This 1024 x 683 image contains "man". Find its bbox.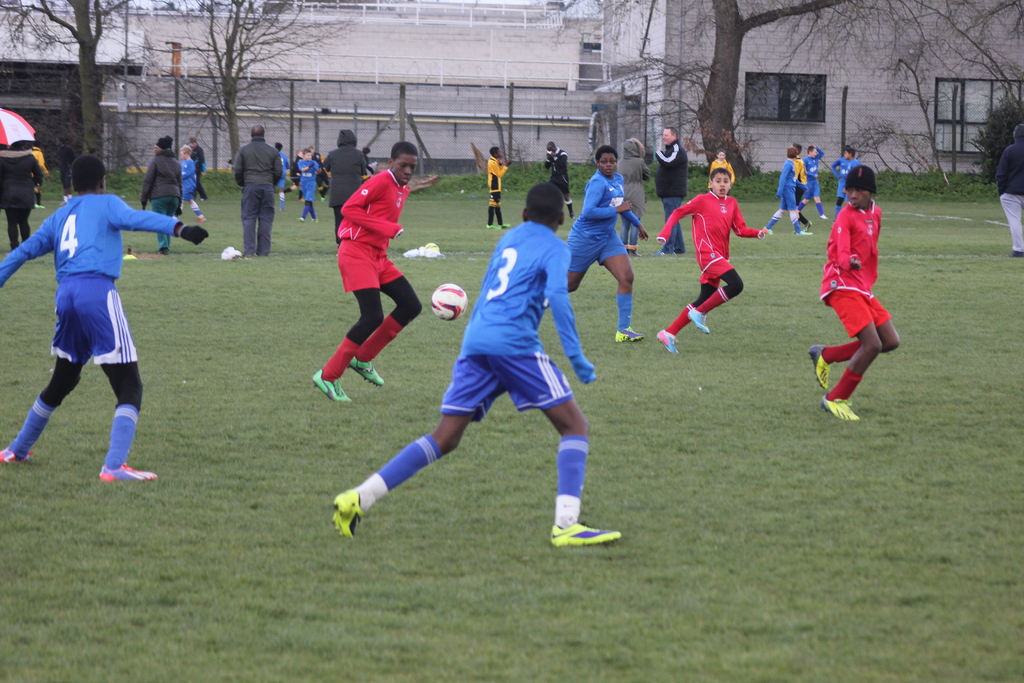
region(143, 136, 184, 249).
